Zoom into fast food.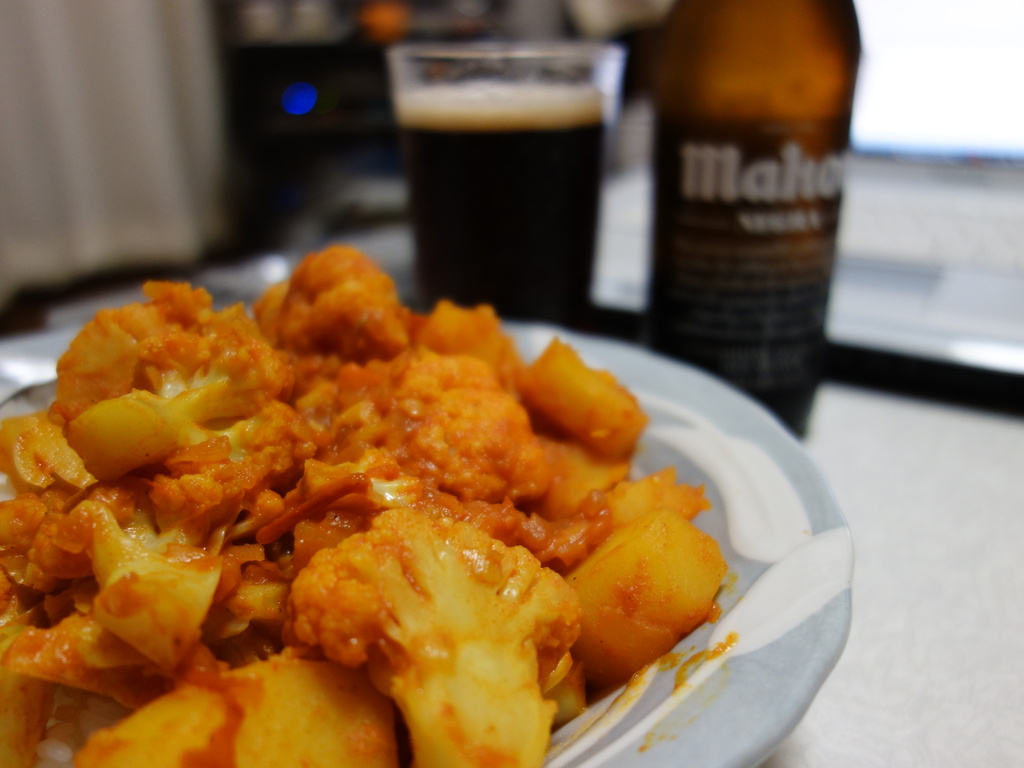
Zoom target: BBox(0, 260, 743, 767).
